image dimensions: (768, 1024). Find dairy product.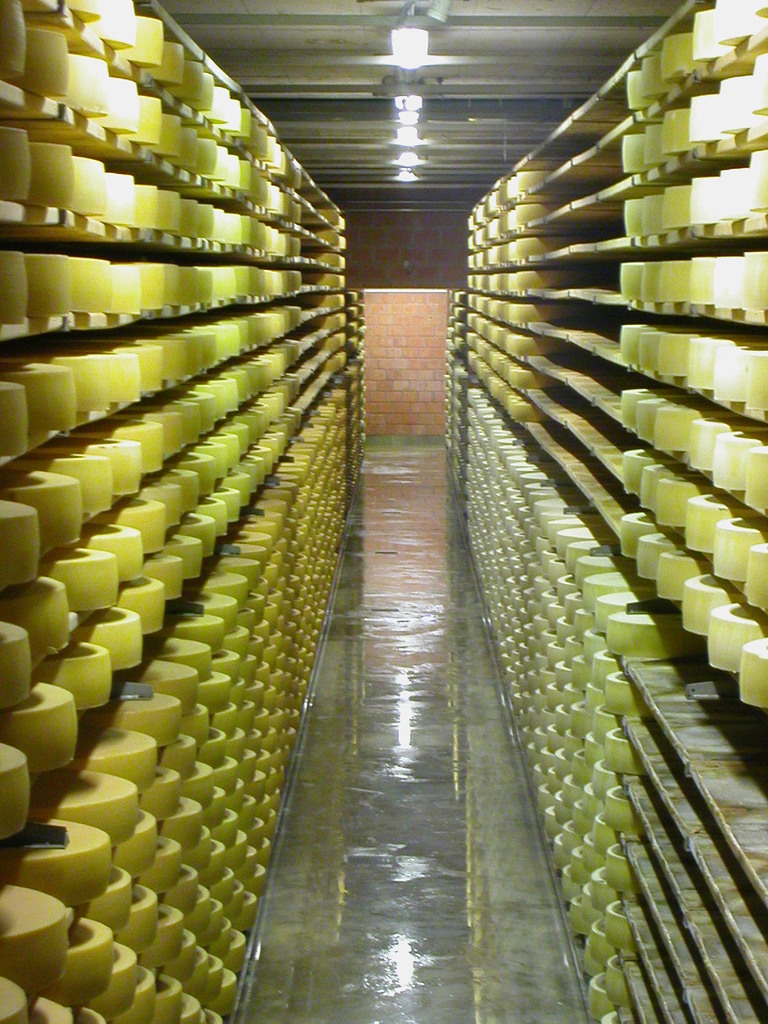
box=[58, 456, 110, 536].
